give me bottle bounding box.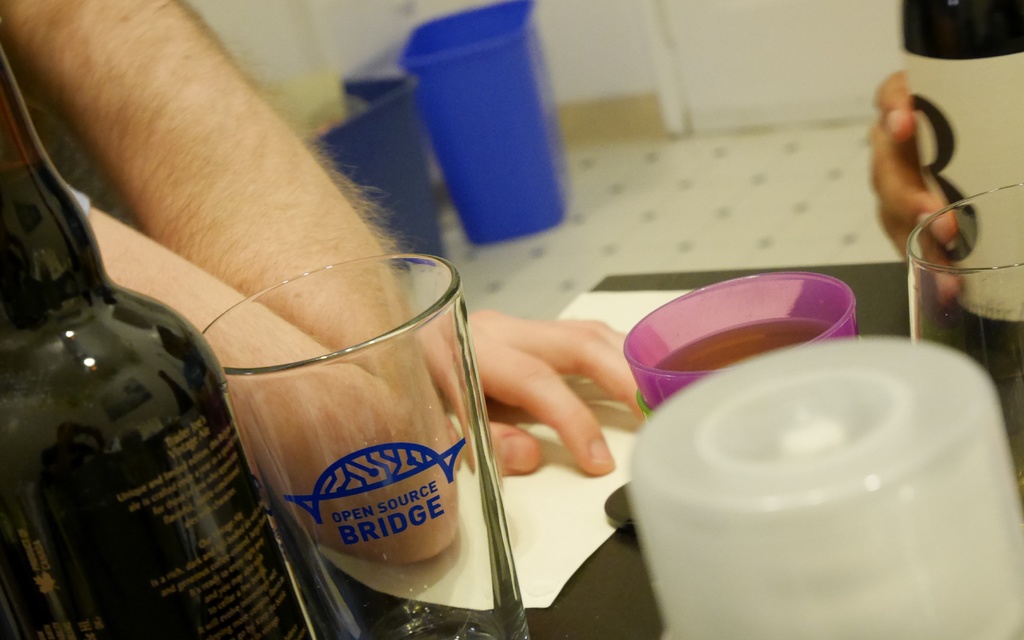
select_region(0, 94, 261, 609).
